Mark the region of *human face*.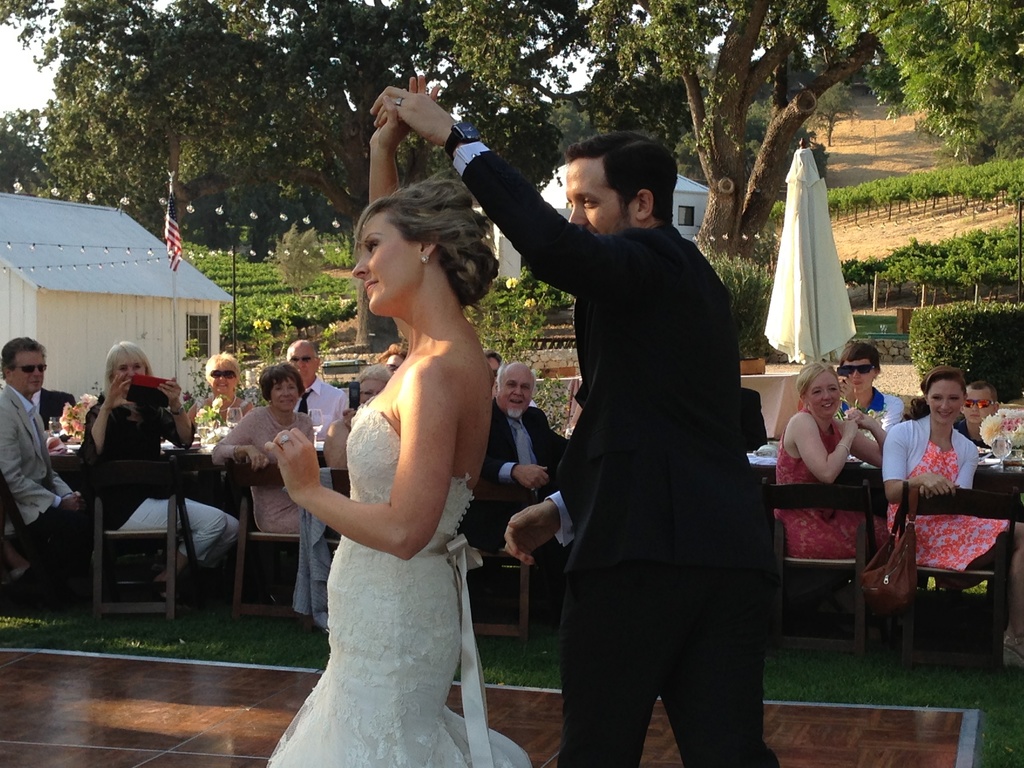
Region: l=358, t=378, r=388, b=404.
